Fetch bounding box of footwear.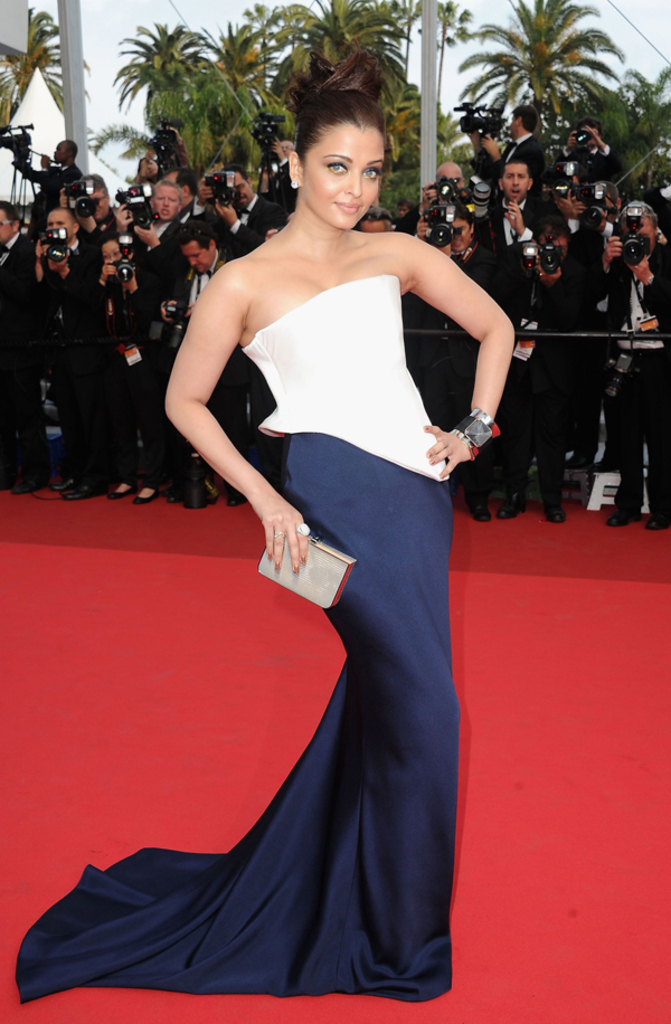
Bbox: bbox=[461, 499, 490, 524].
